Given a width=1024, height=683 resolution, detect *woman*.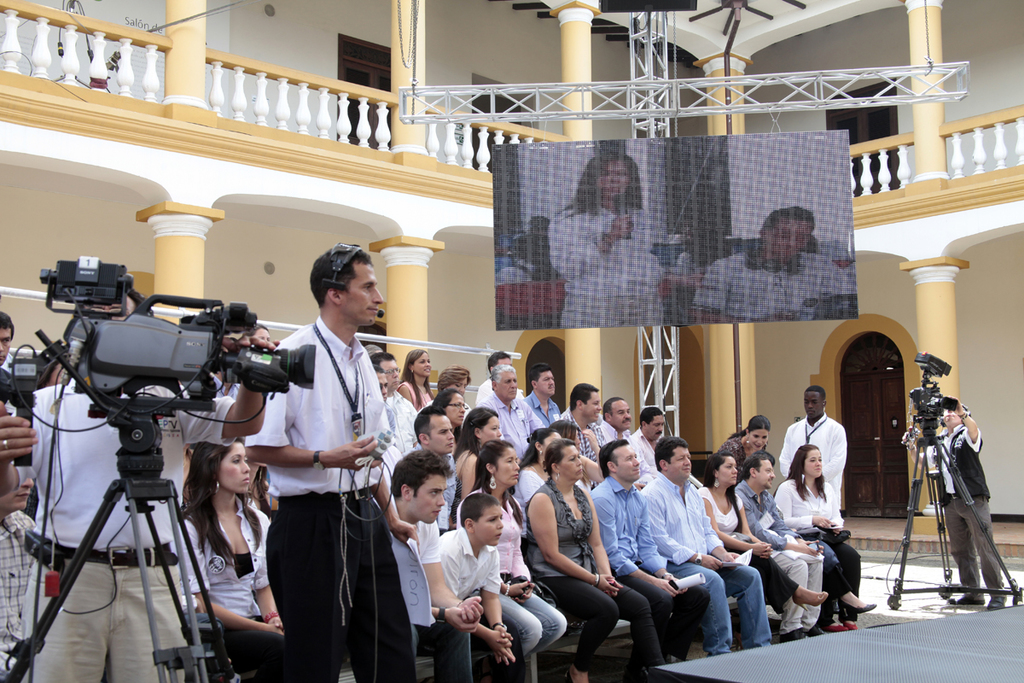
[774, 442, 864, 630].
